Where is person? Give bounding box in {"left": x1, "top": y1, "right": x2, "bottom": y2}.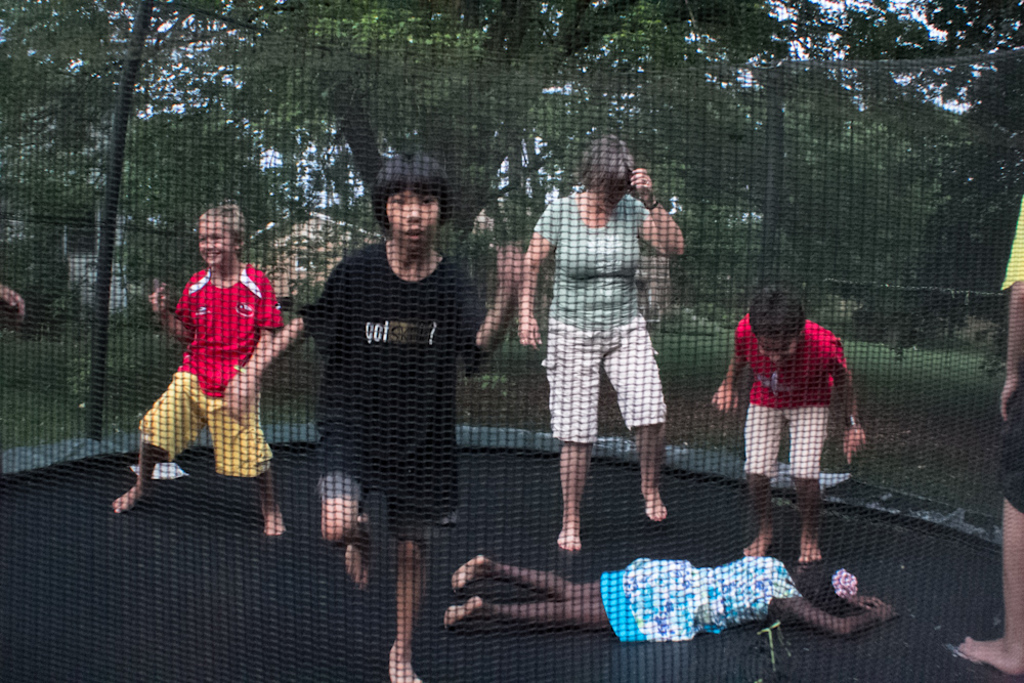
{"left": 102, "top": 197, "right": 291, "bottom": 533}.
